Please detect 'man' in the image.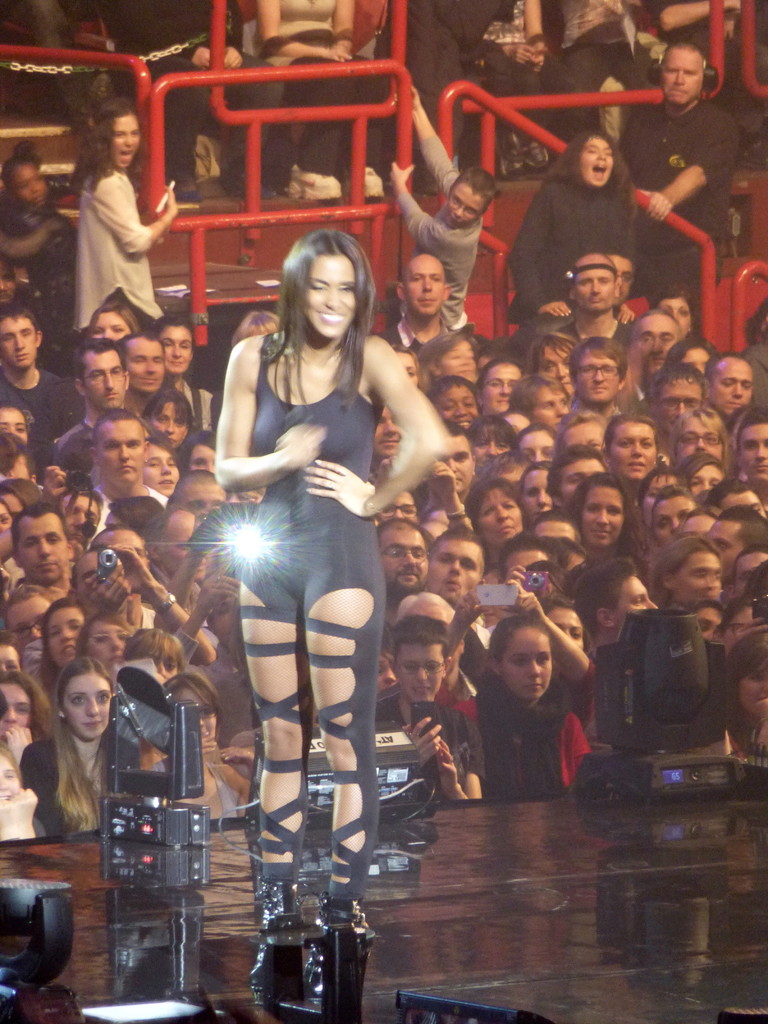
(744, 404, 767, 490).
